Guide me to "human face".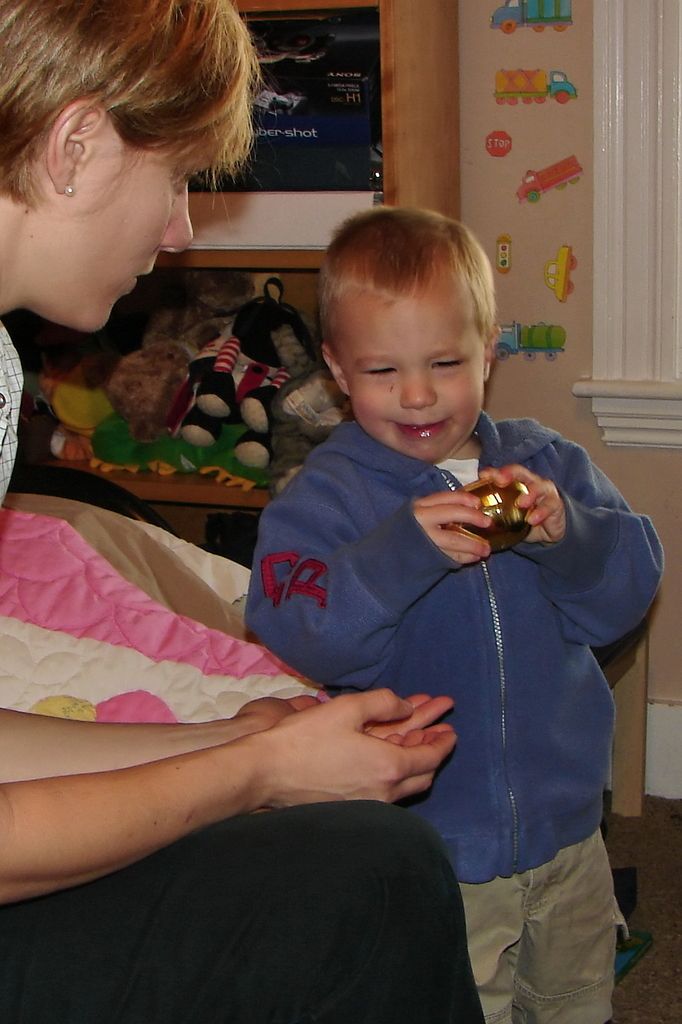
Guidance: left=17, top=102, right=199, bottom=331.
